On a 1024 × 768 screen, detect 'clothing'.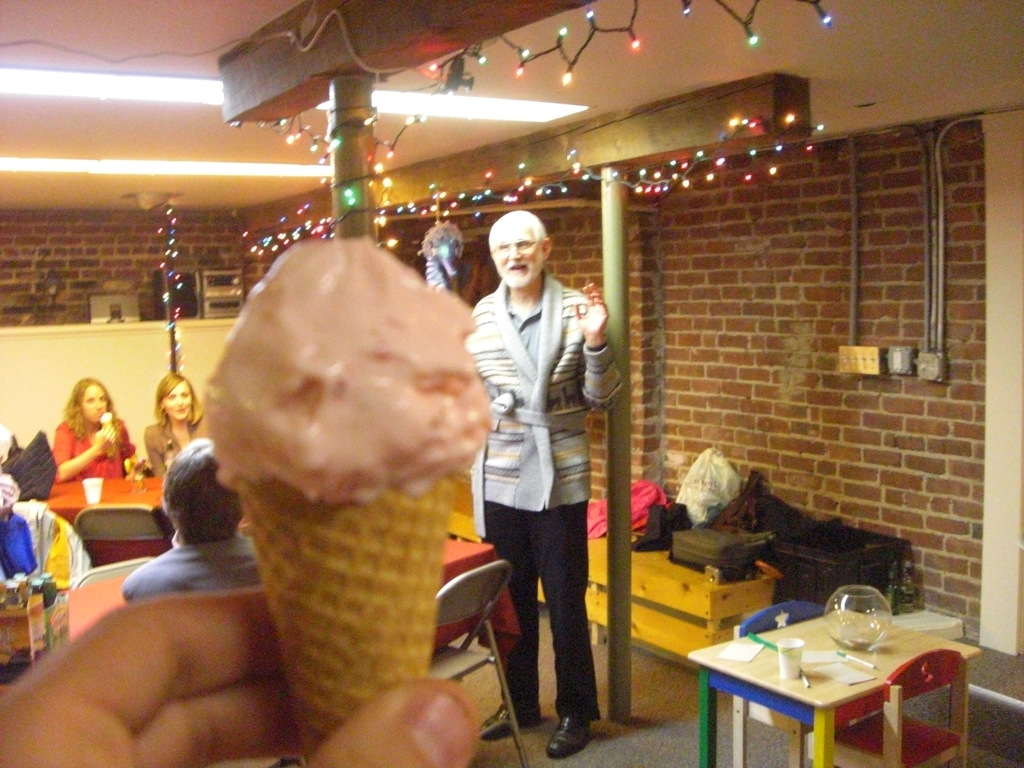
(x1=143, y1=419, x2=212, y2=471).
